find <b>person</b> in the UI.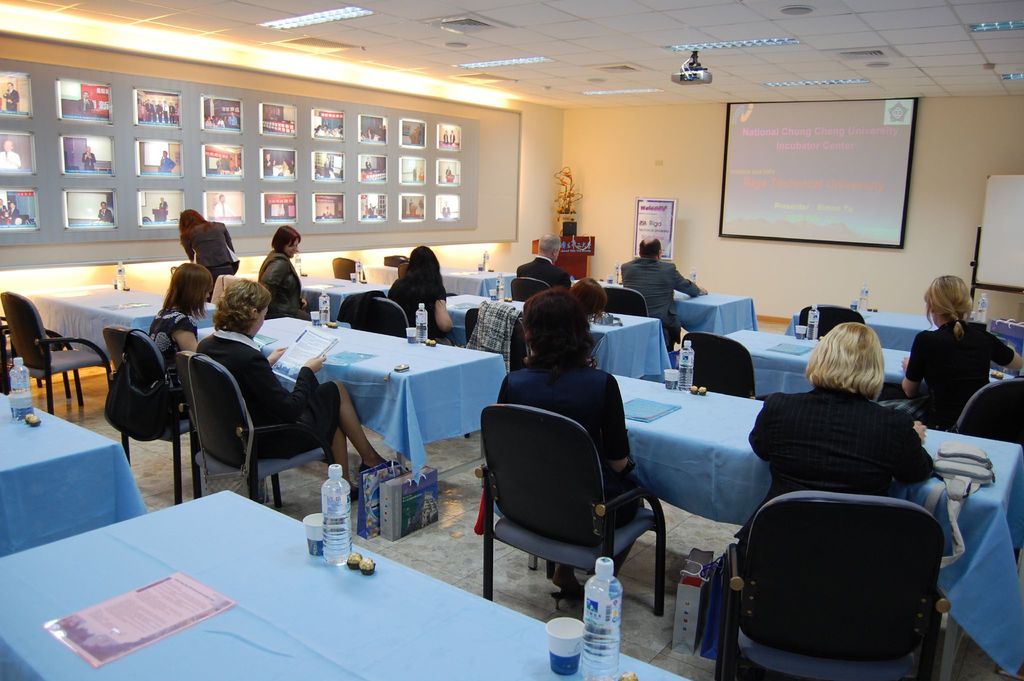
UI element at Rect(445, 167, 451, 173).
